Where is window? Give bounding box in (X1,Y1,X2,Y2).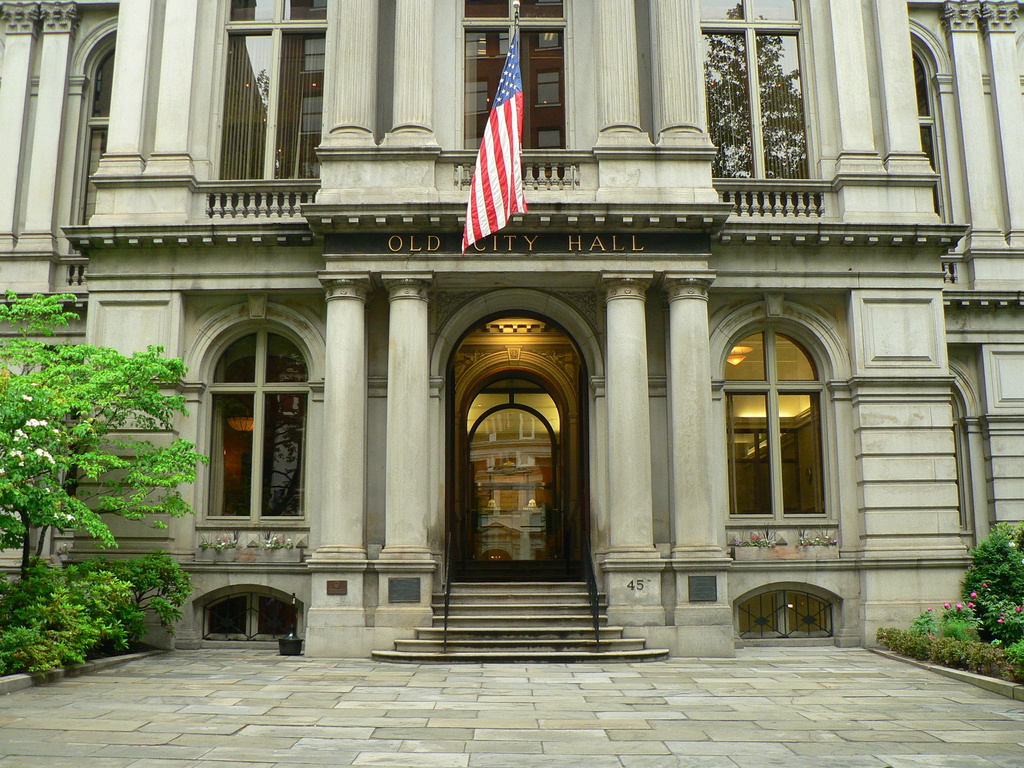
(911,53,943,281).
